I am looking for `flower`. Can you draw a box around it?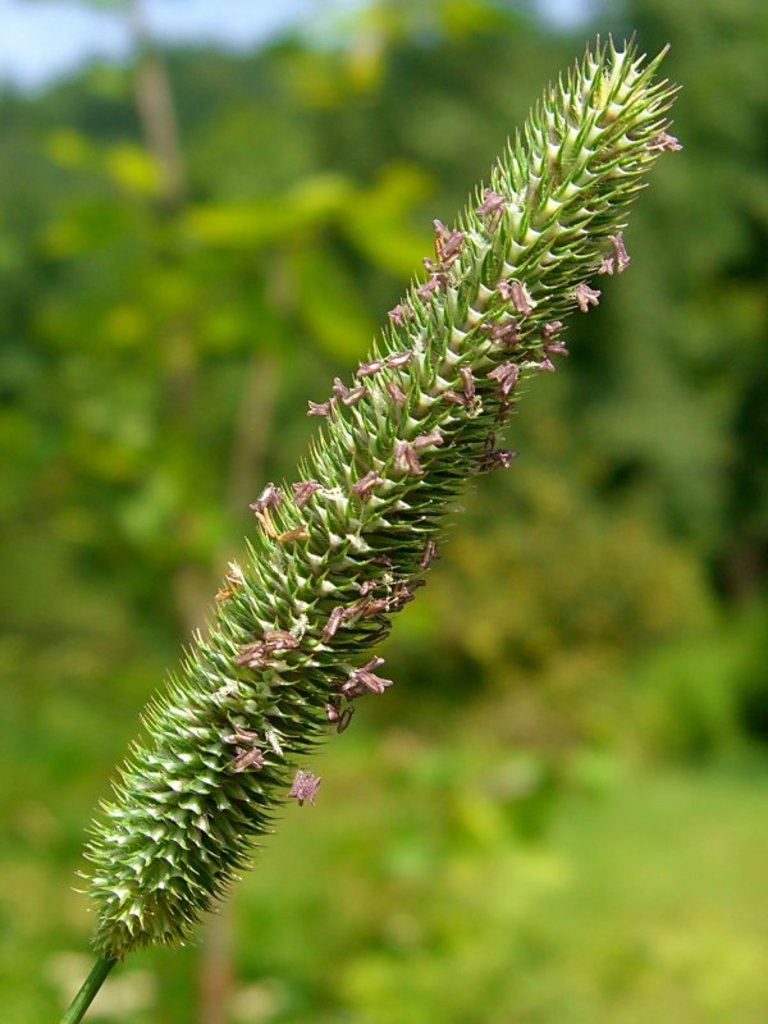
Sure, the bounding box is <box>344,663,387,698</box>.
